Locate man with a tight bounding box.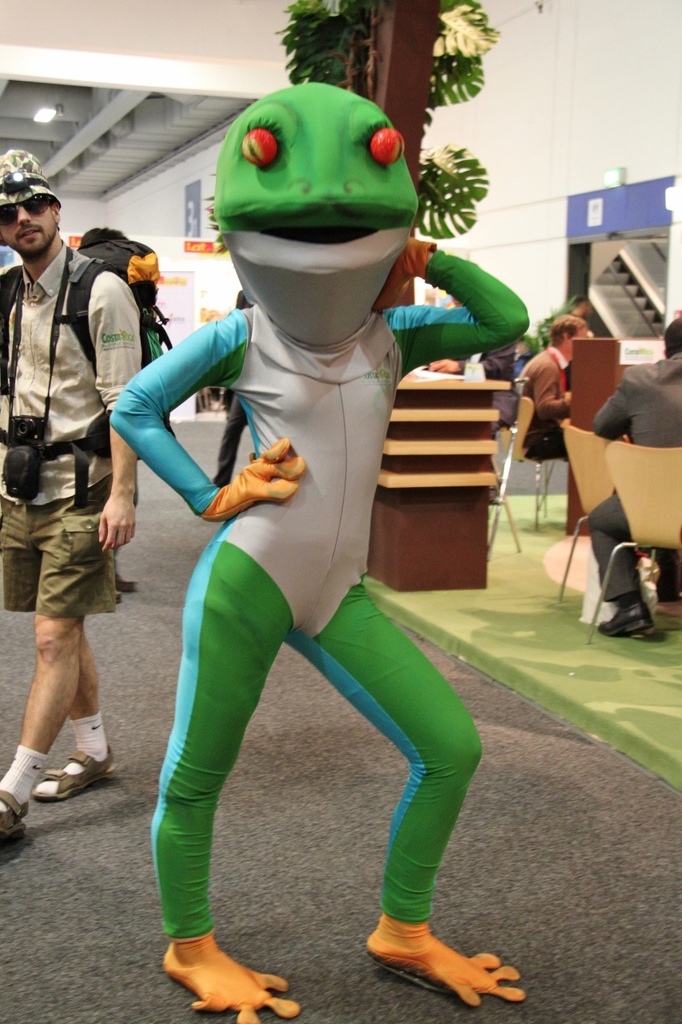
locate(2, 161, 154, 815).
